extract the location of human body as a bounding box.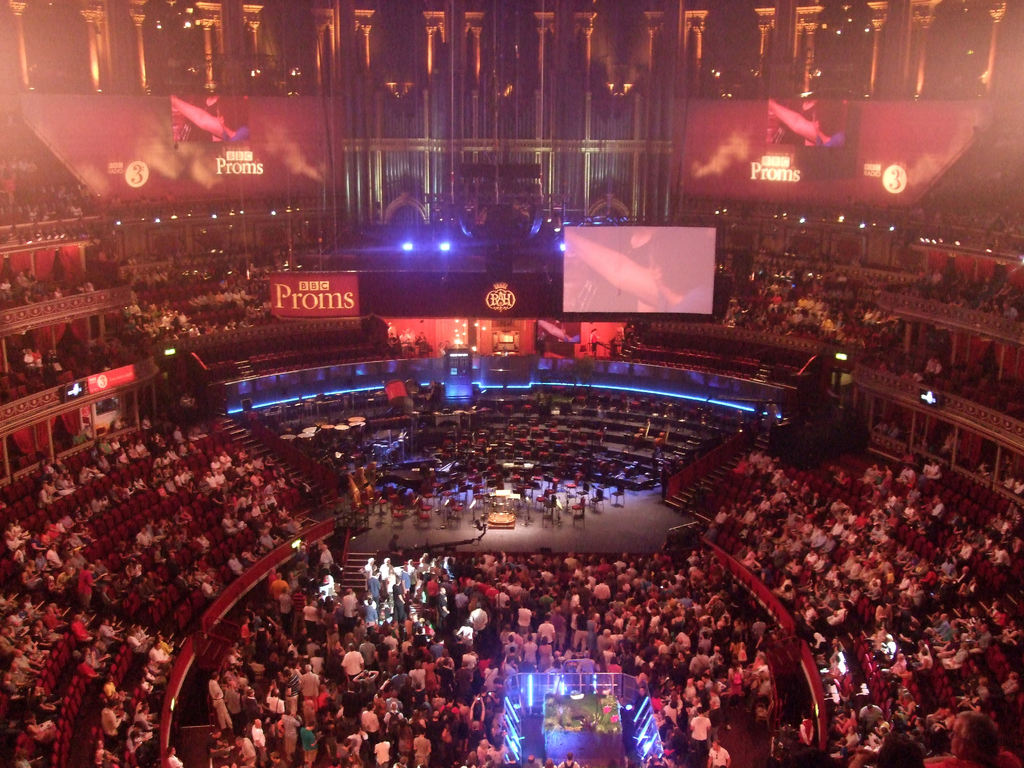
263,479,272,492.
